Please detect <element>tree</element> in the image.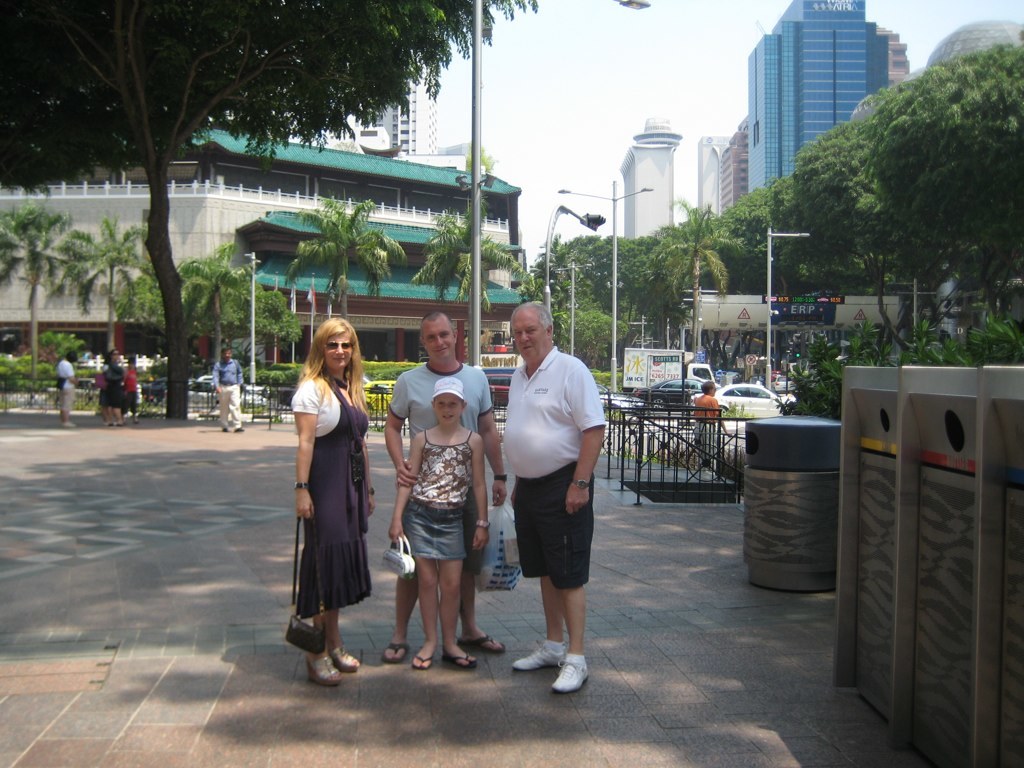
[left=592, top=309, right=634, bottom=369].
